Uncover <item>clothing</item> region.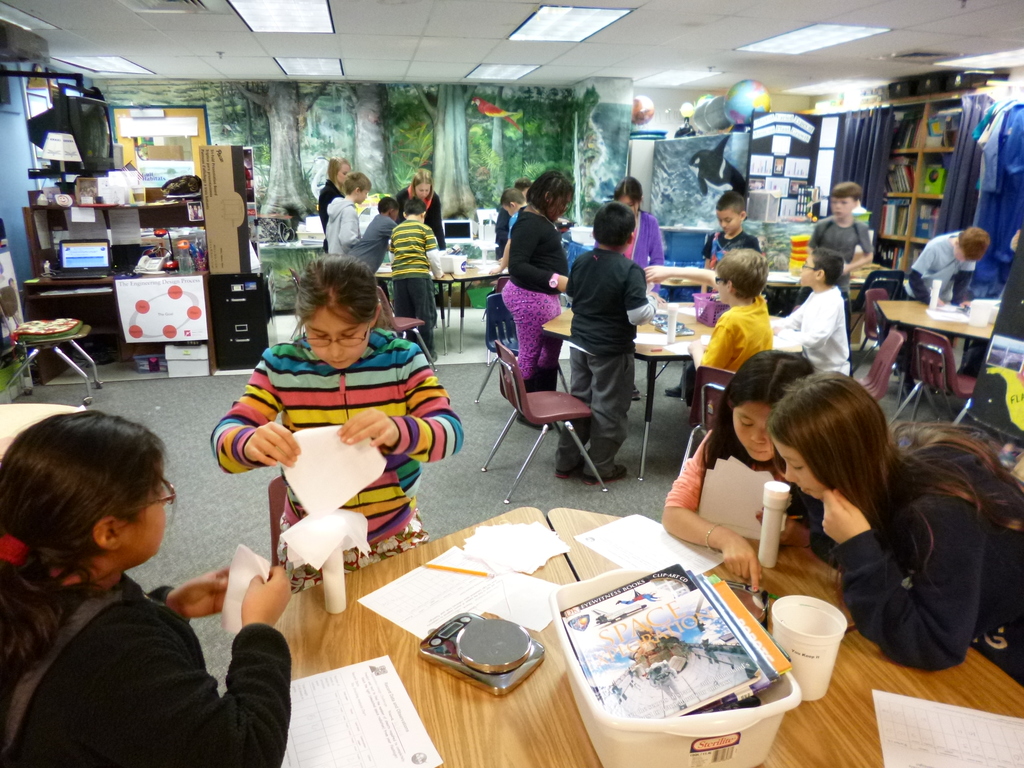
Uncovered: (778, 277, 851, 389).
